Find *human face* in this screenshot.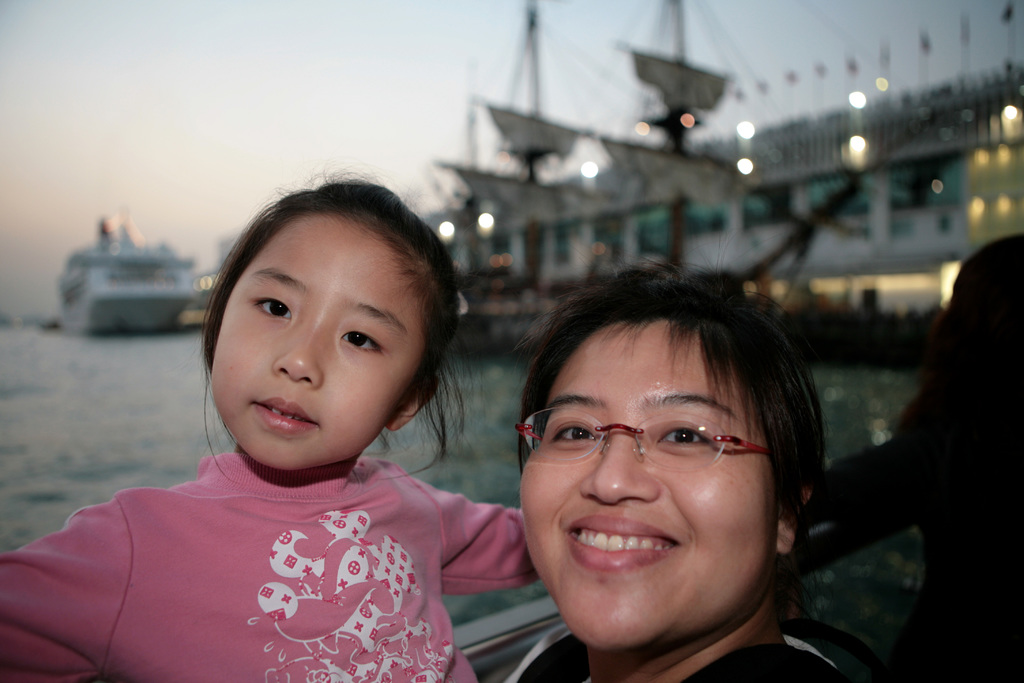
The bounding box for *human face* is detection(209, 213, 424, 472).
